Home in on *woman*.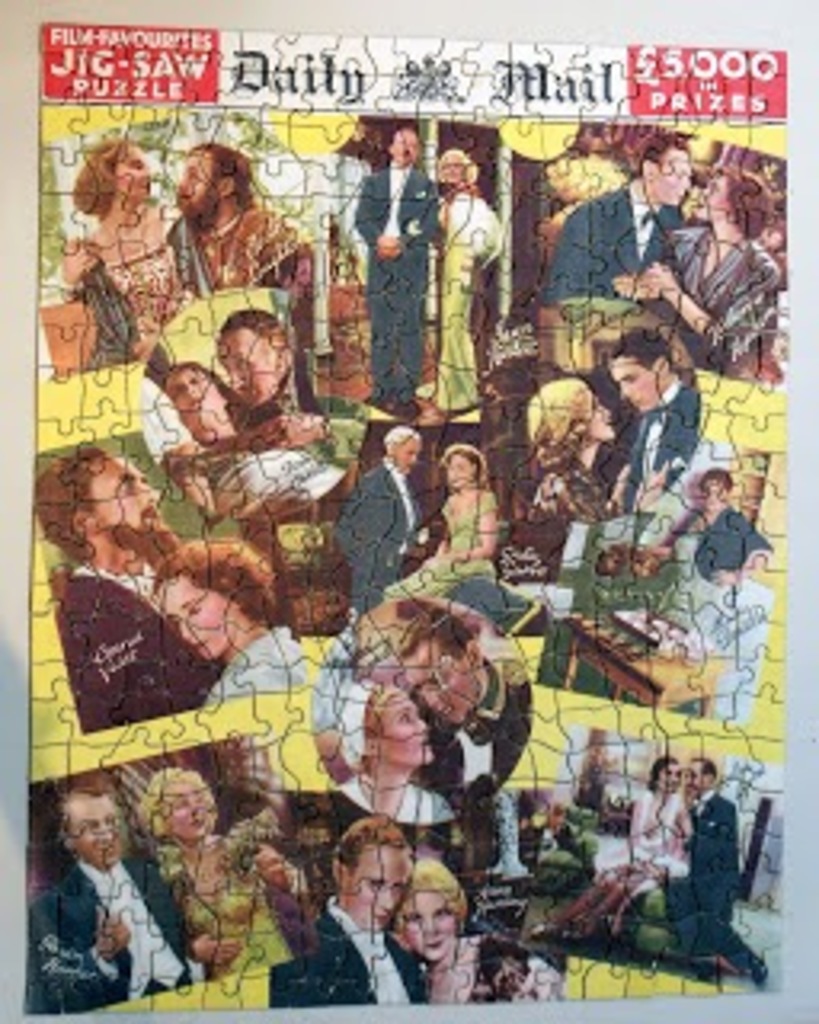
Homed in at region(537, 755, 688, 938).
